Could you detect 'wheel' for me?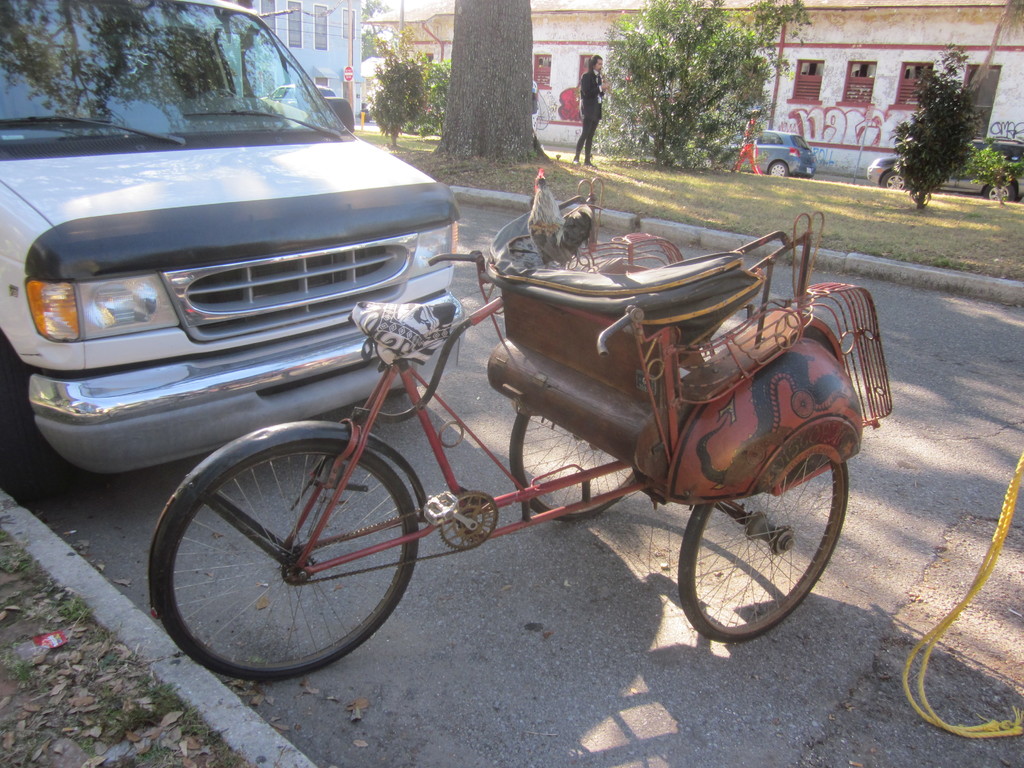
Detection result: bbox=(984, 182, 1016, 200).
